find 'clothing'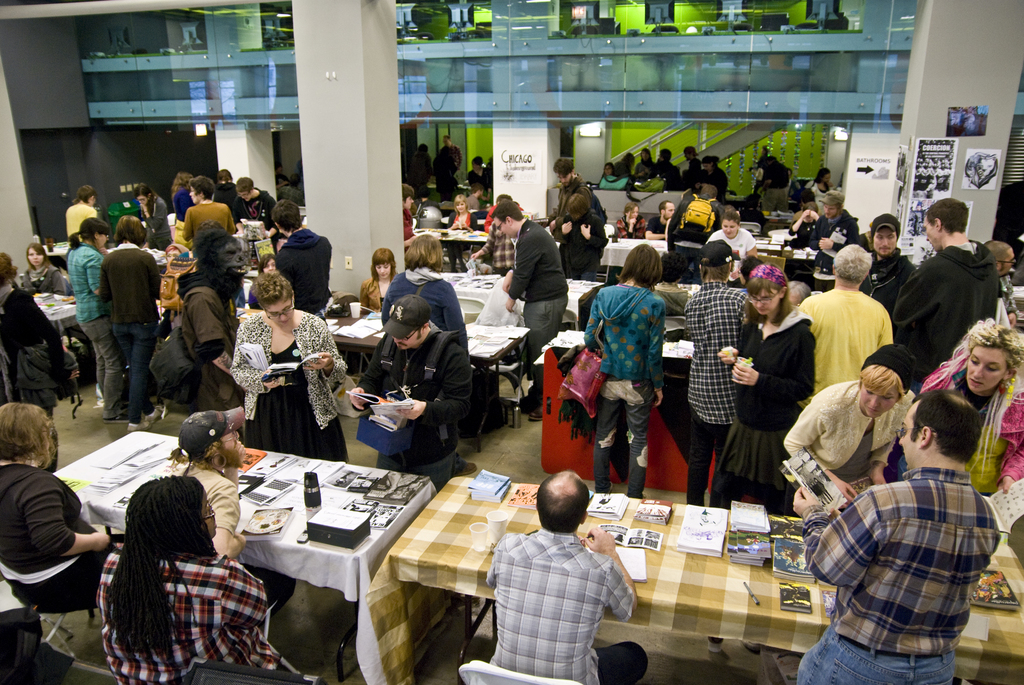
pyautogui.locateOnScreen(0, 277, 65, 433)
